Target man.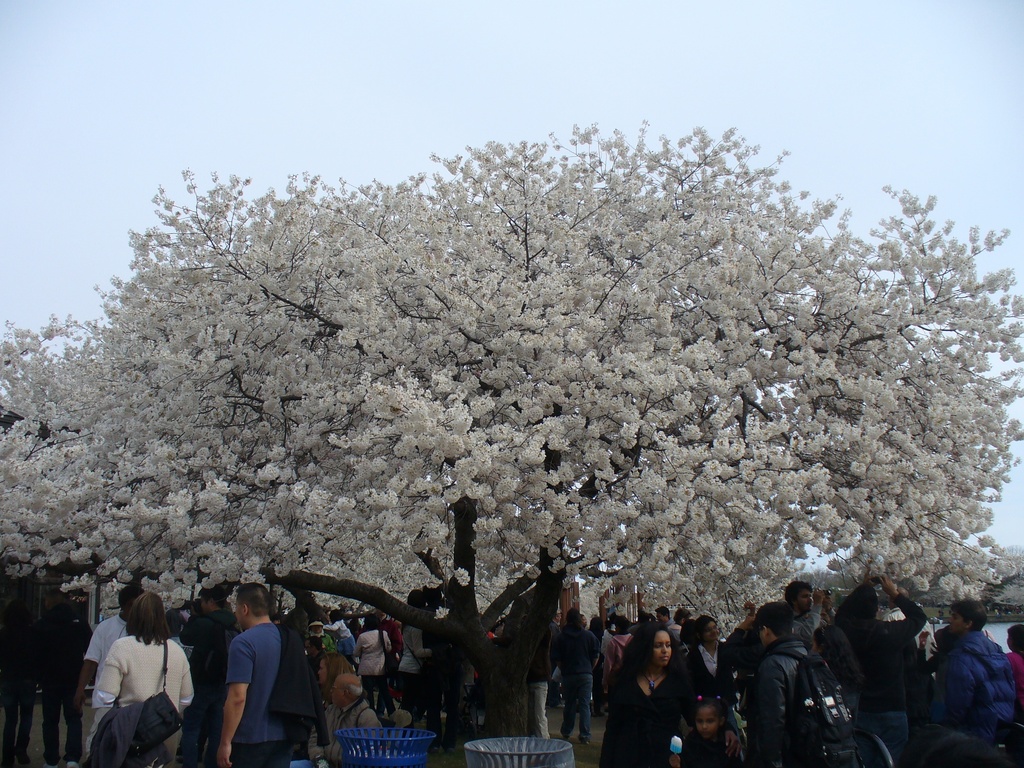
Target region: locate(560, 607, 600, 744).
